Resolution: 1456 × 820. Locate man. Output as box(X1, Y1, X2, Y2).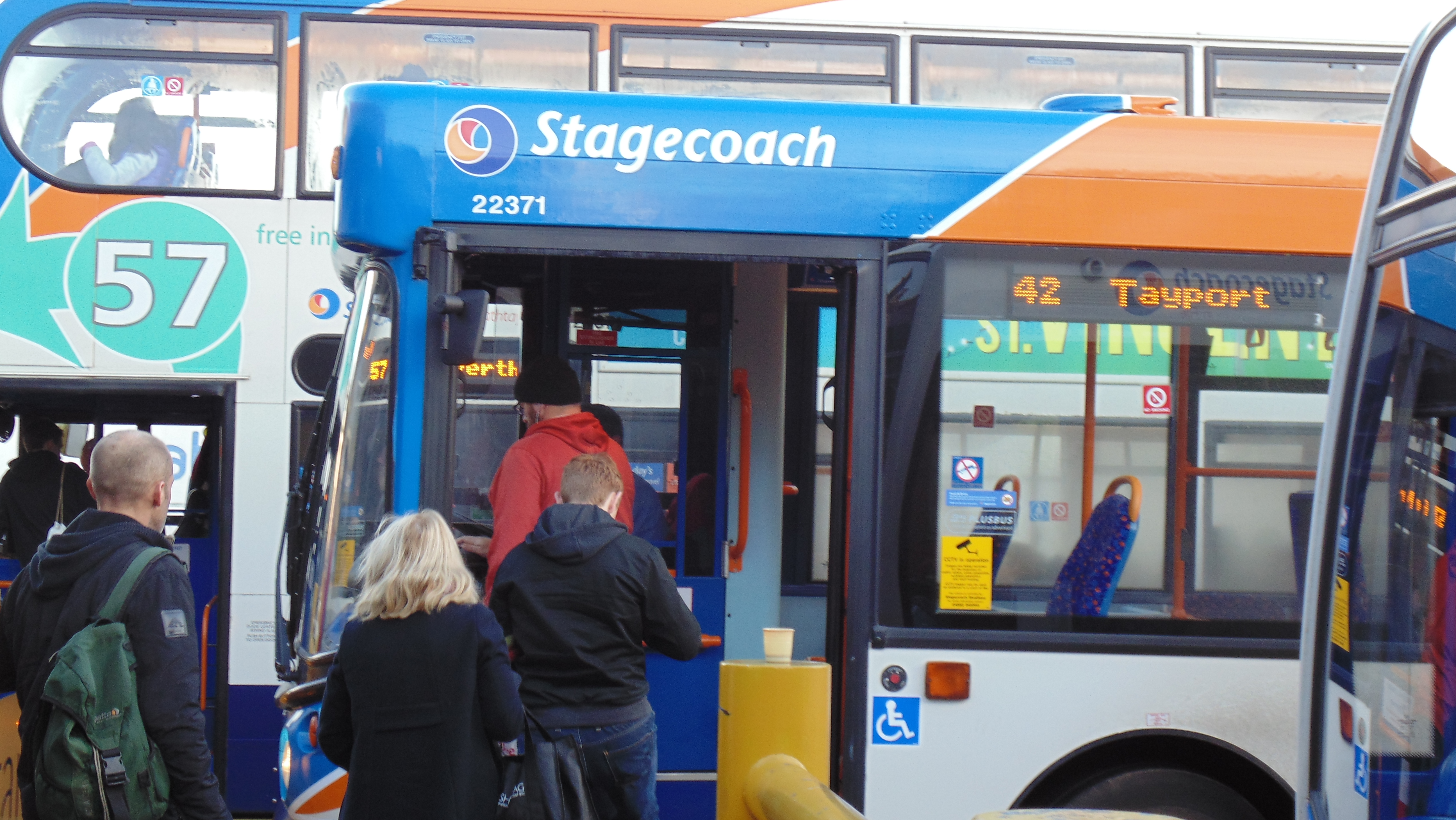
box(136, 127, 199, 230).
